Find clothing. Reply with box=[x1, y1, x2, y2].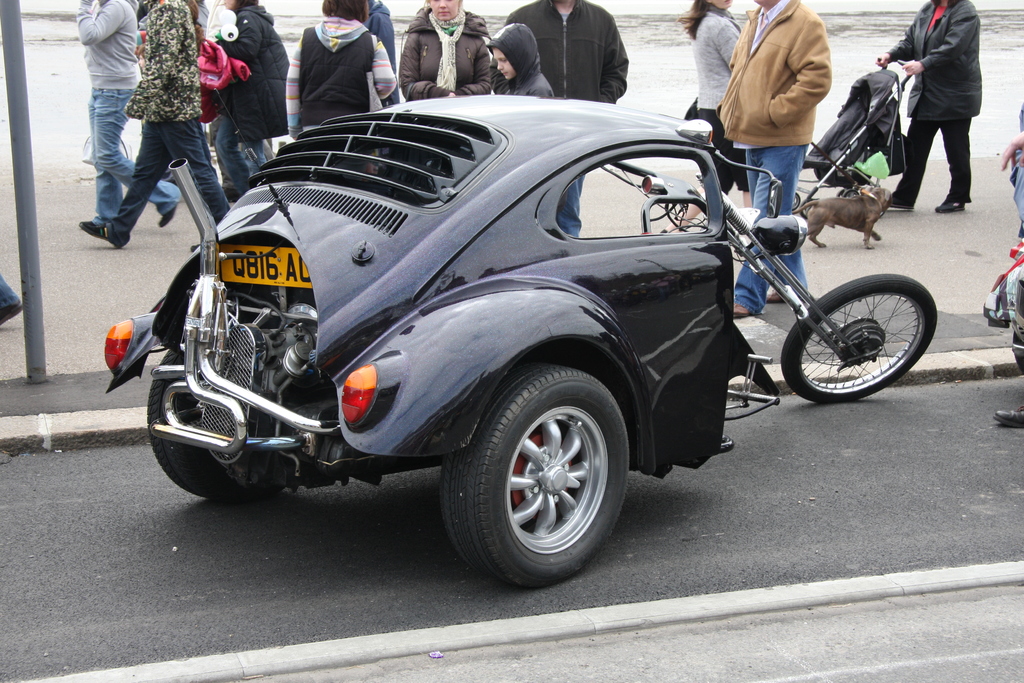
box=[77, 0, 184, 223].
